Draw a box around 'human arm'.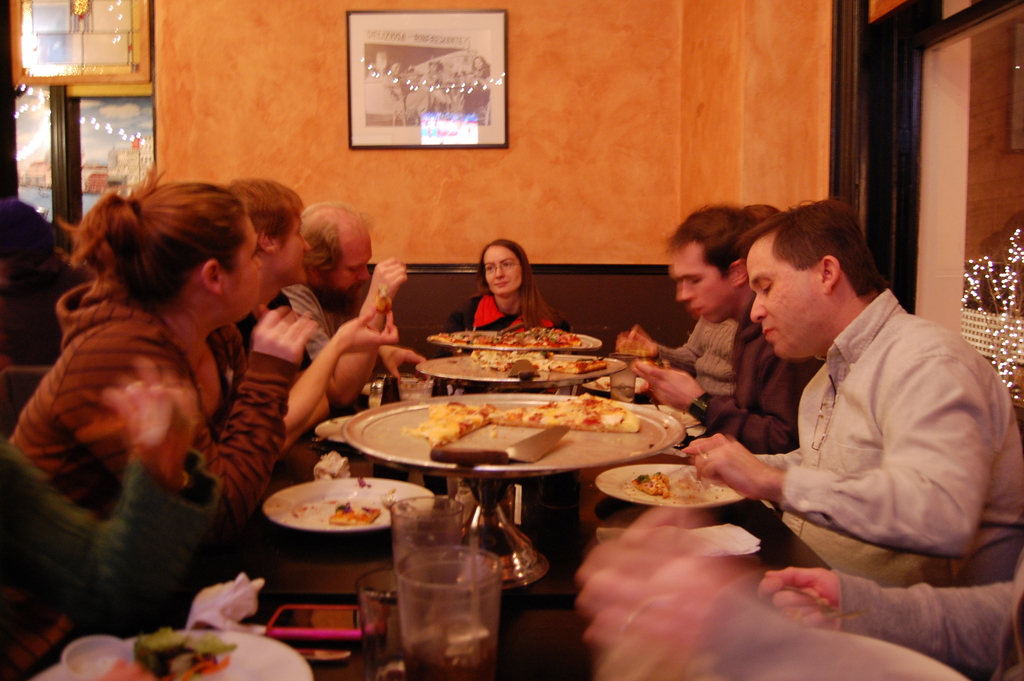
(x1=378, y1=343, x2=425, y2=382).
